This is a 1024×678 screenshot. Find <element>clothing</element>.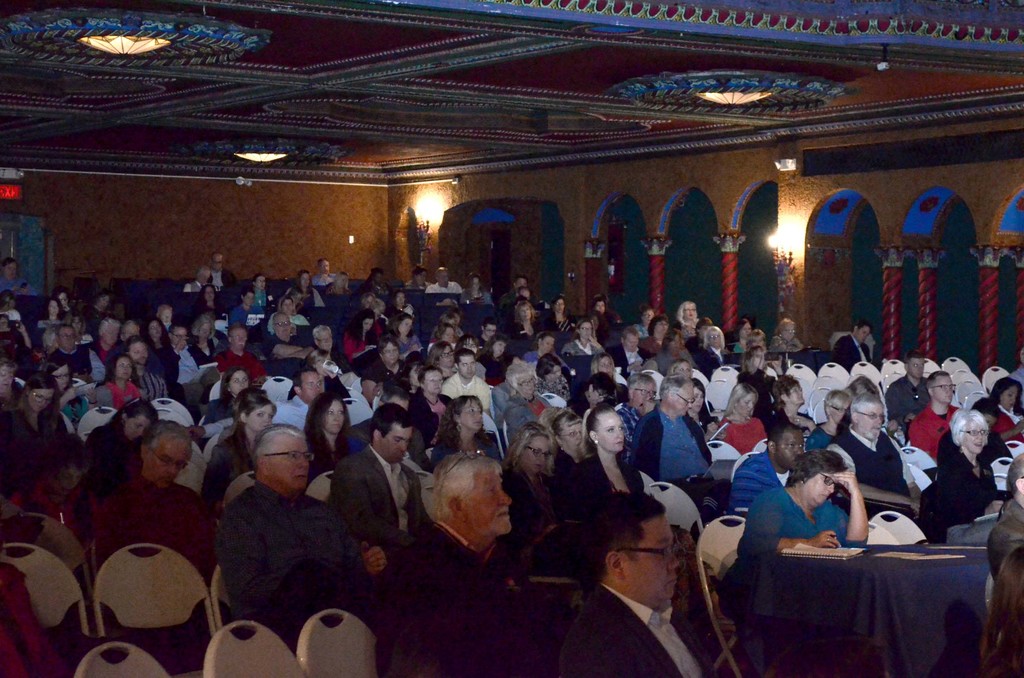
Bounding box: bbox(888, 378, 932, 426).
